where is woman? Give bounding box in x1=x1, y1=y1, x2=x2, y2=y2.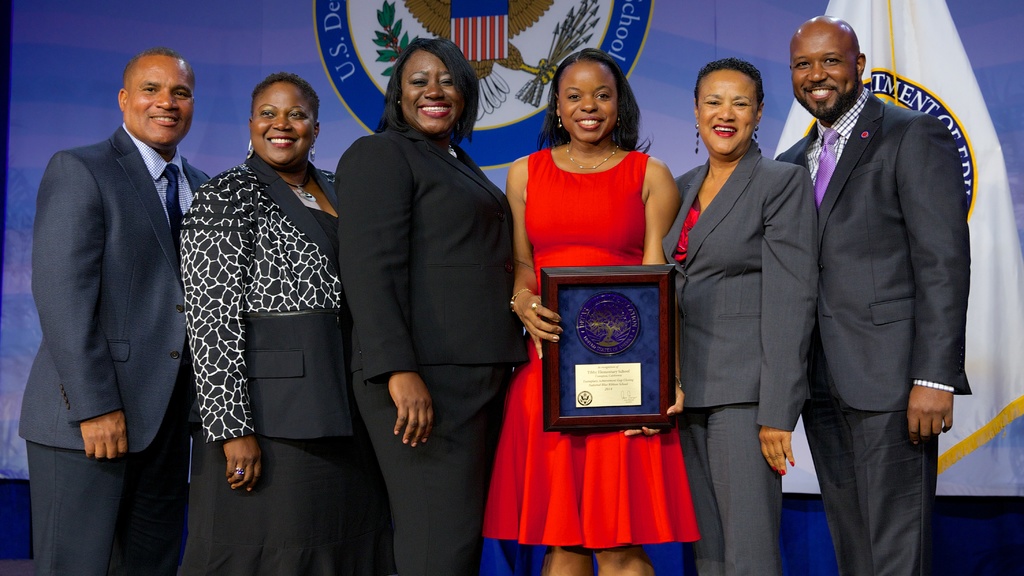
x1=660, y1=65, x2=819, y2=575.
